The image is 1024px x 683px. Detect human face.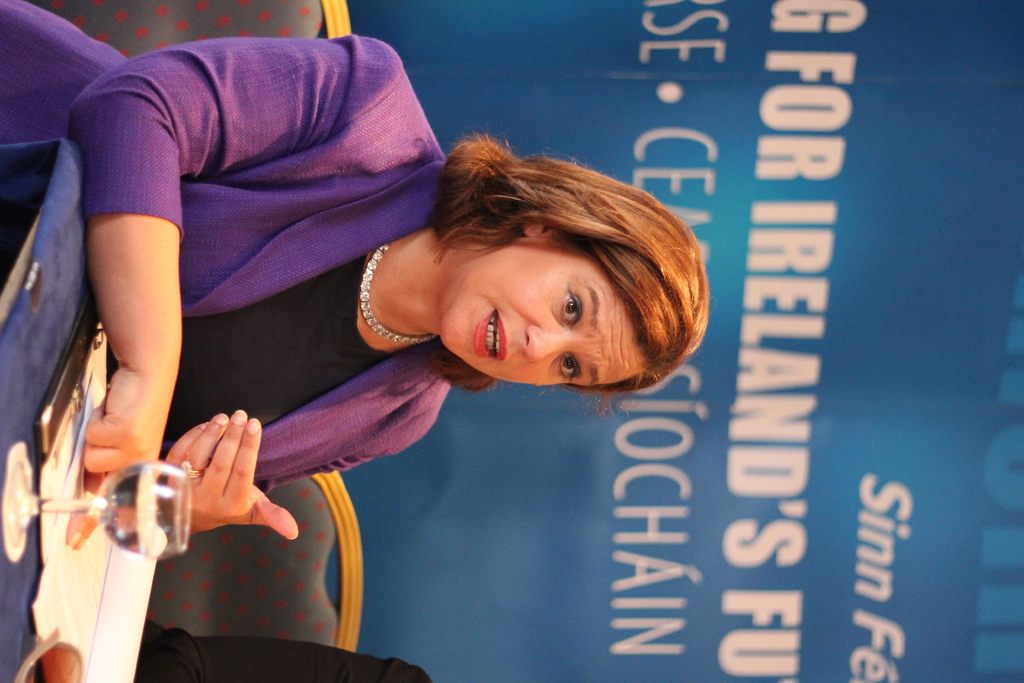
Detection: {"x1": 441, "y1": 231, "x2": 653, "y2": 385}.
